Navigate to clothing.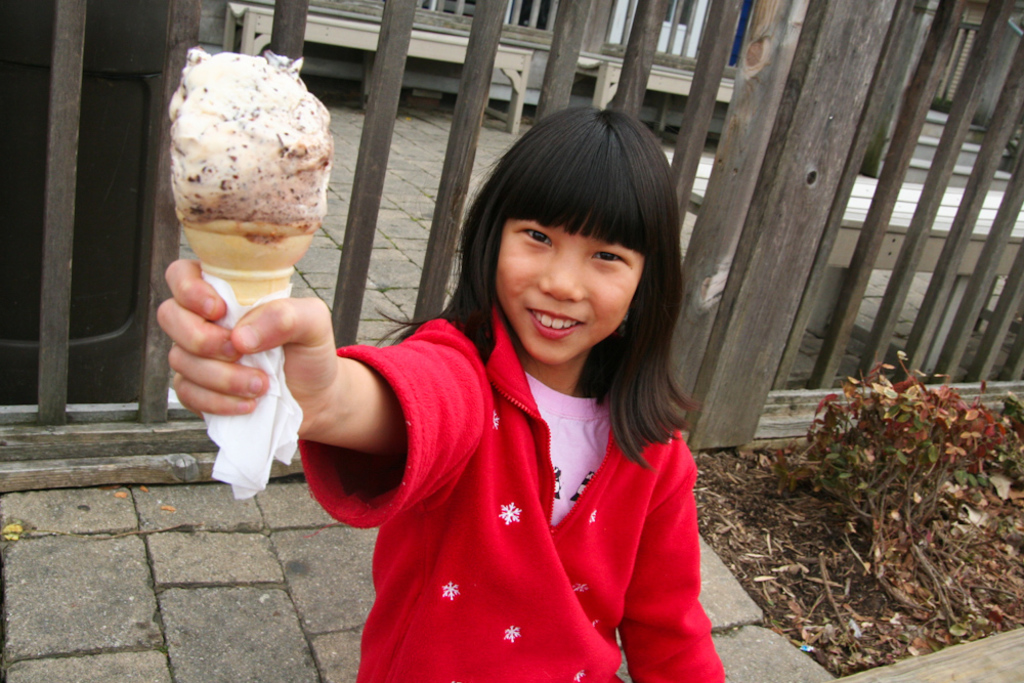
Navigation target: bbox=(291, 298, 730, 682).
